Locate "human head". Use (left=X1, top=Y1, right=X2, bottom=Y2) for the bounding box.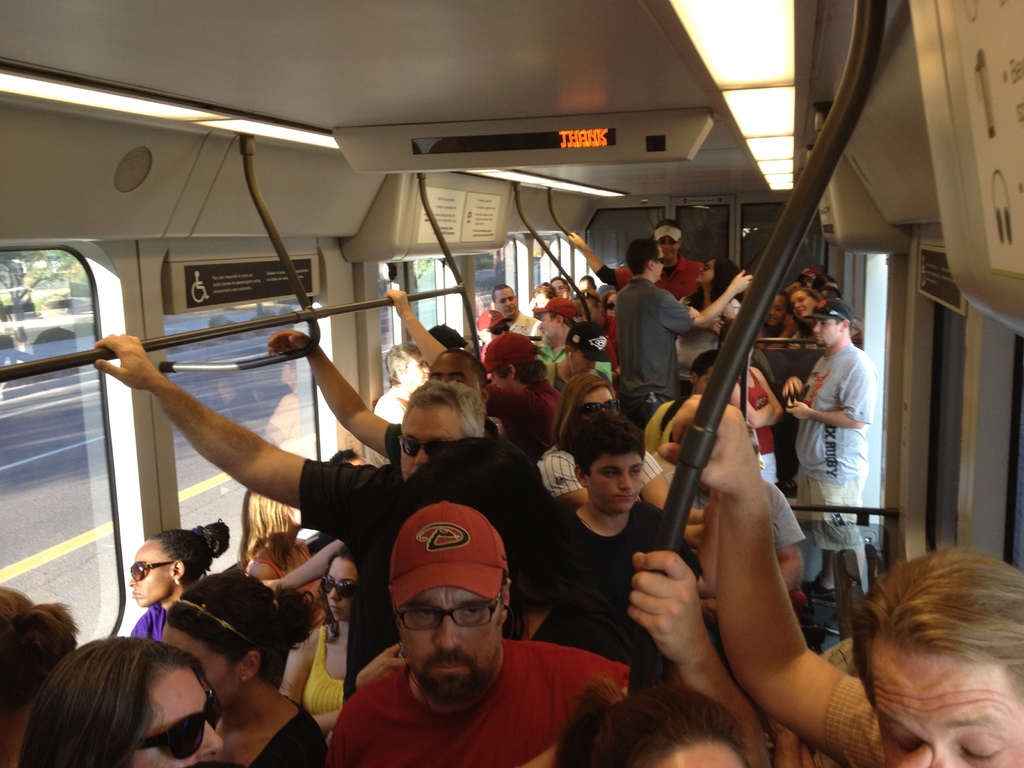
(left=686, top=351, right=726, bottom=390).
